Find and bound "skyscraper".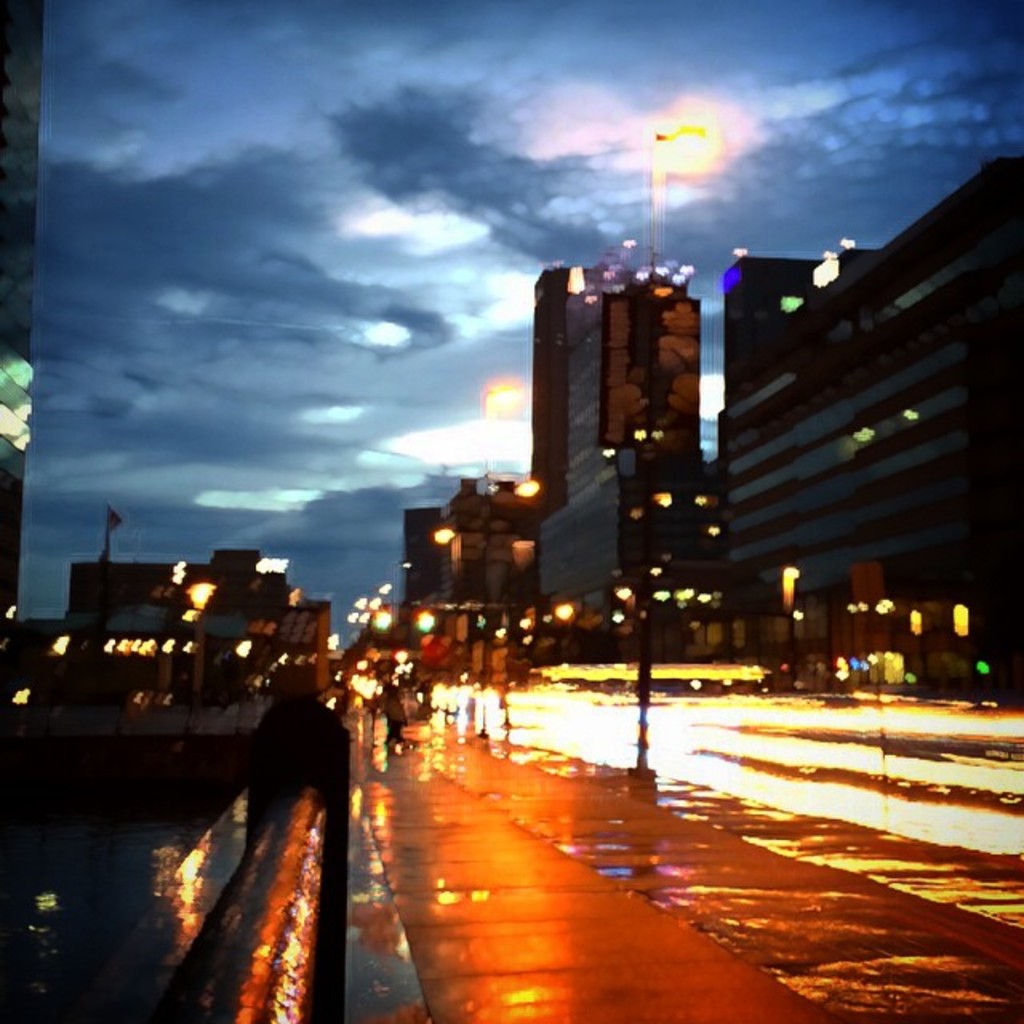
Bound: (382, 472, 555, 629).
